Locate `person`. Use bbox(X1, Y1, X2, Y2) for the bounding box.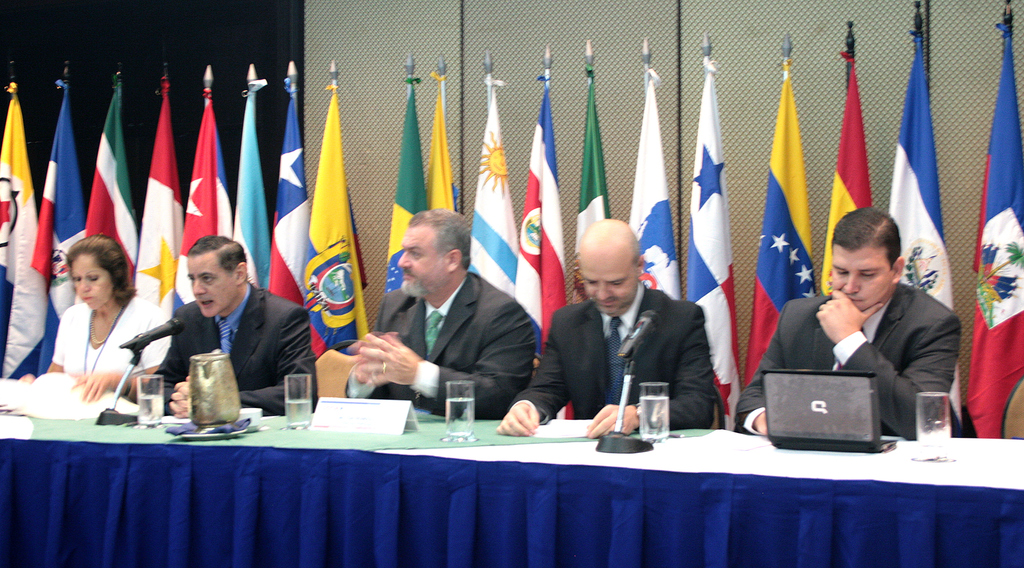
bbox(342, 197, 541, 425).
